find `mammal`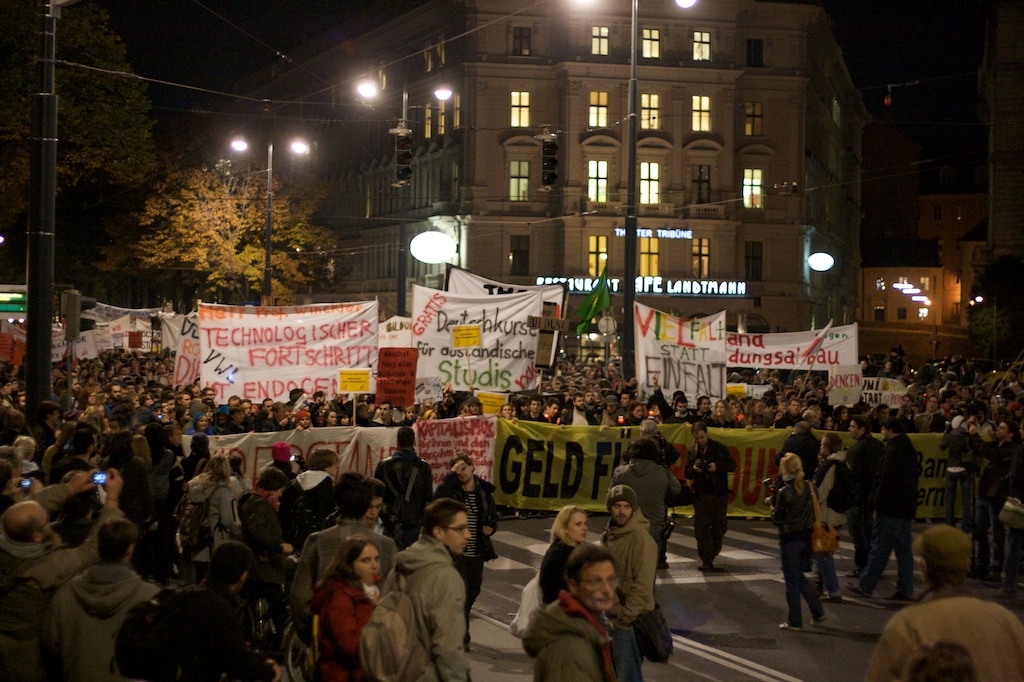
BBox(378, 500, 473, 681)
